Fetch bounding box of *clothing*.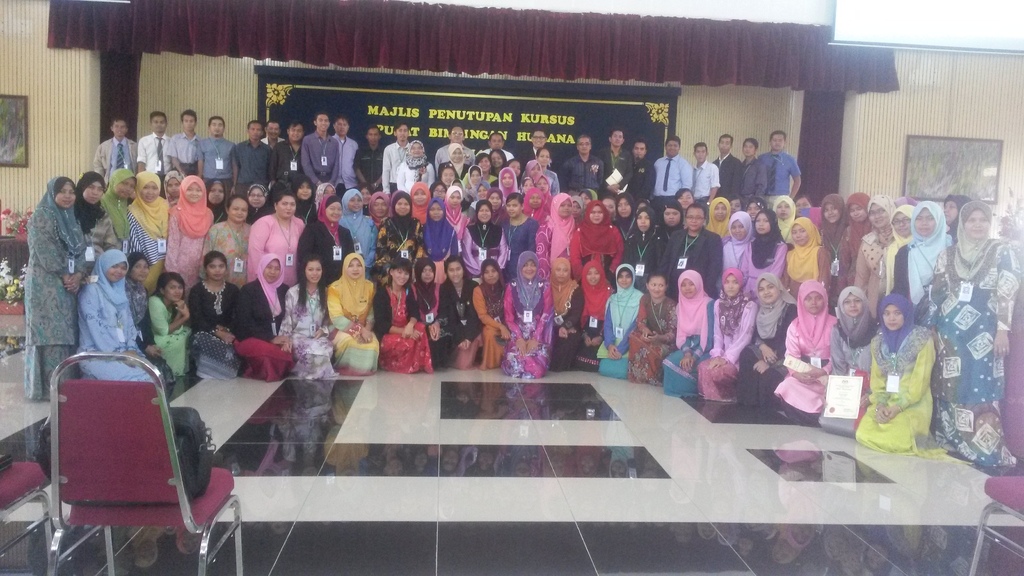
Bbox: rect(865, 293, 961, 463).
